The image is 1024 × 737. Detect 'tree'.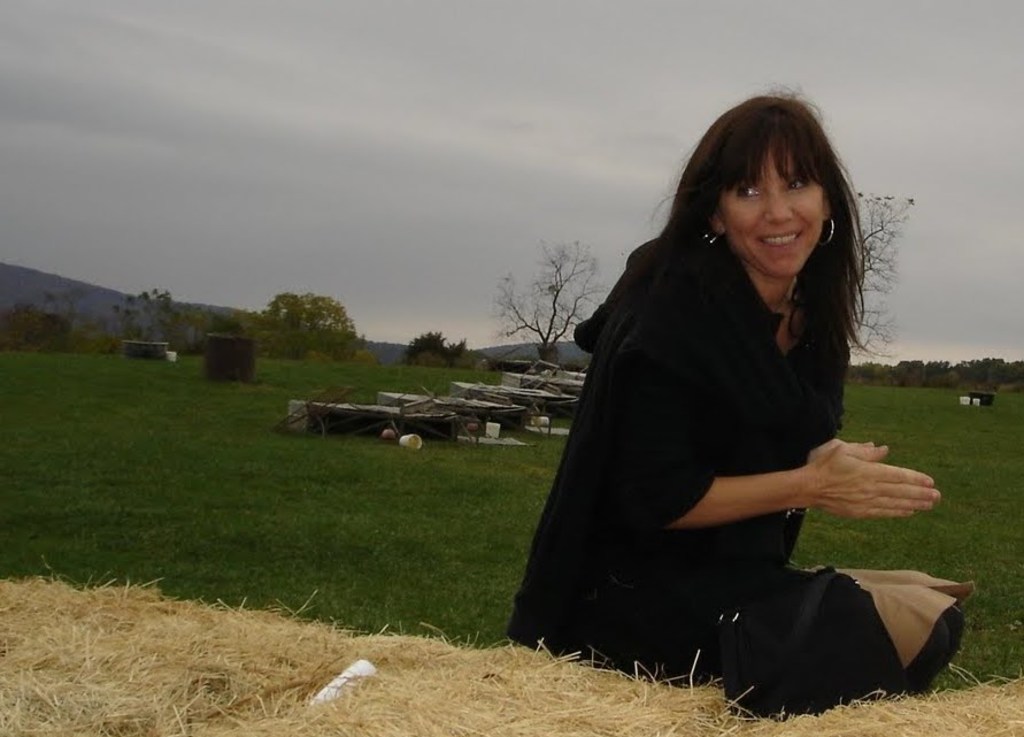
Detection: (left=486, top=240, right=614, bottom=373).
